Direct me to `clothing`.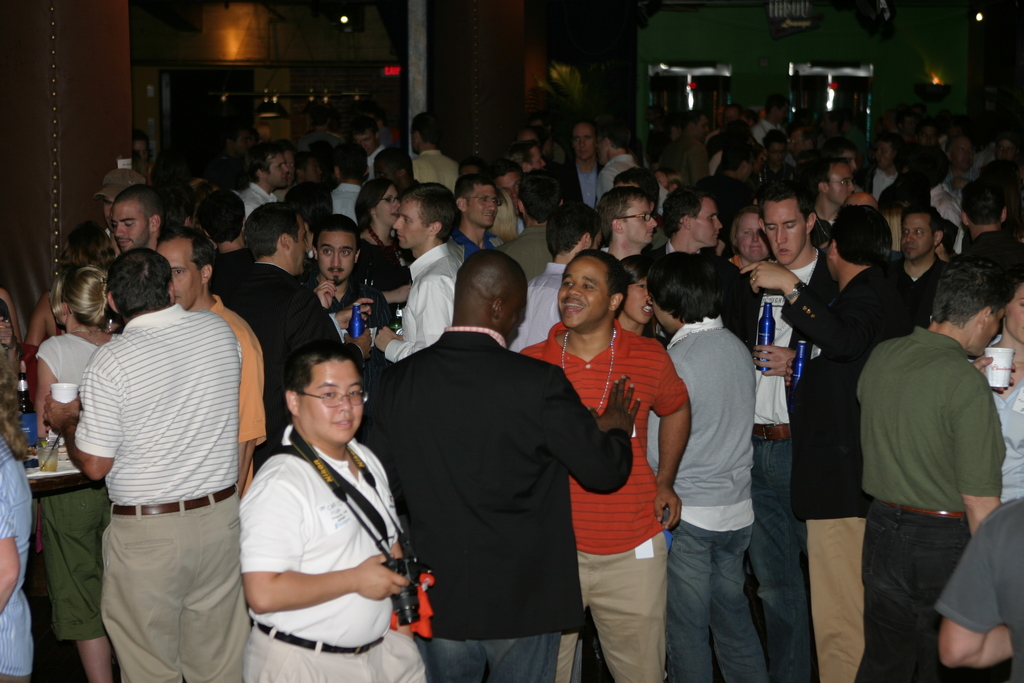
Direction: 851:158:893:207.
